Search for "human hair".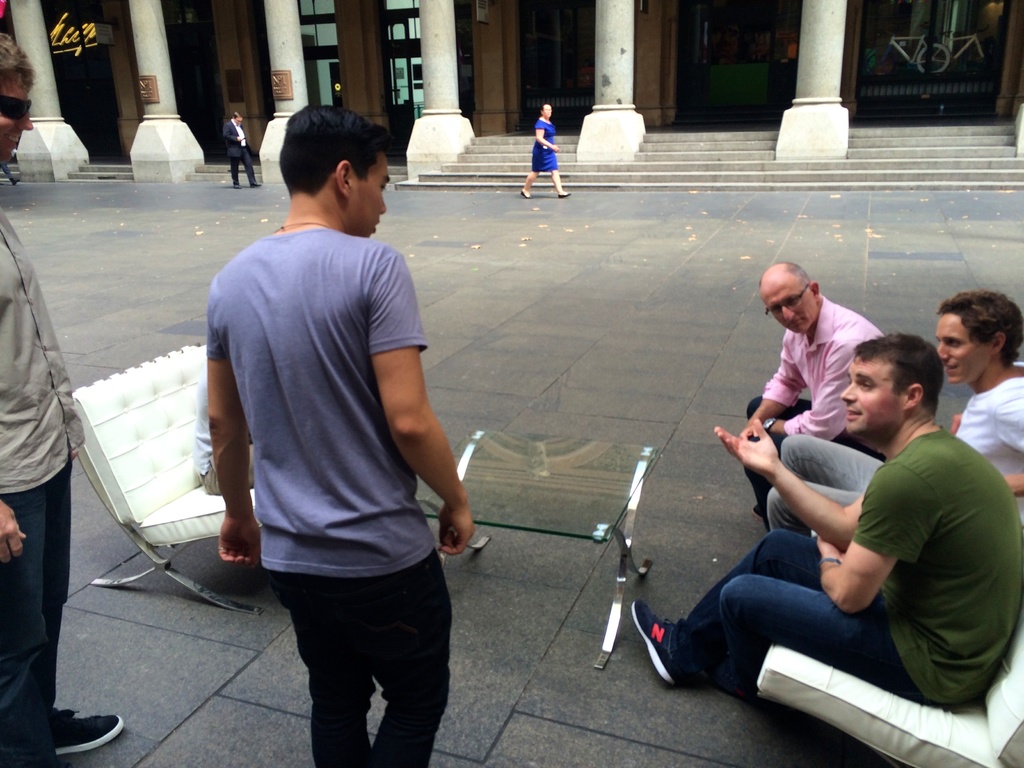
Found at locate(272, 108, 376, 211).
